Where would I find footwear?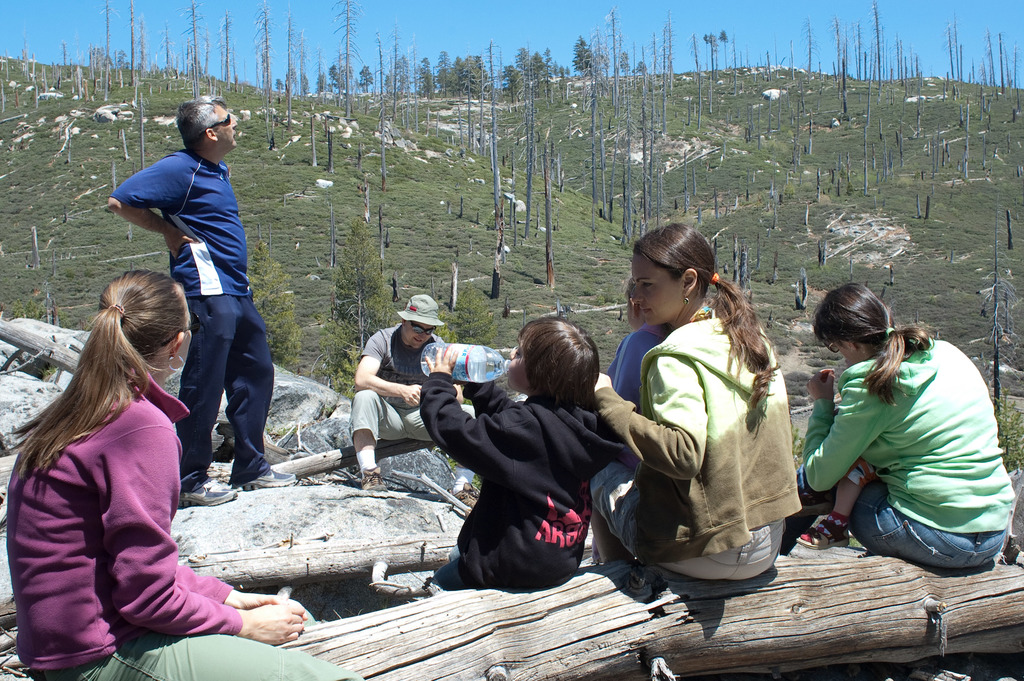
At box=[177, 476, 239, 512].
